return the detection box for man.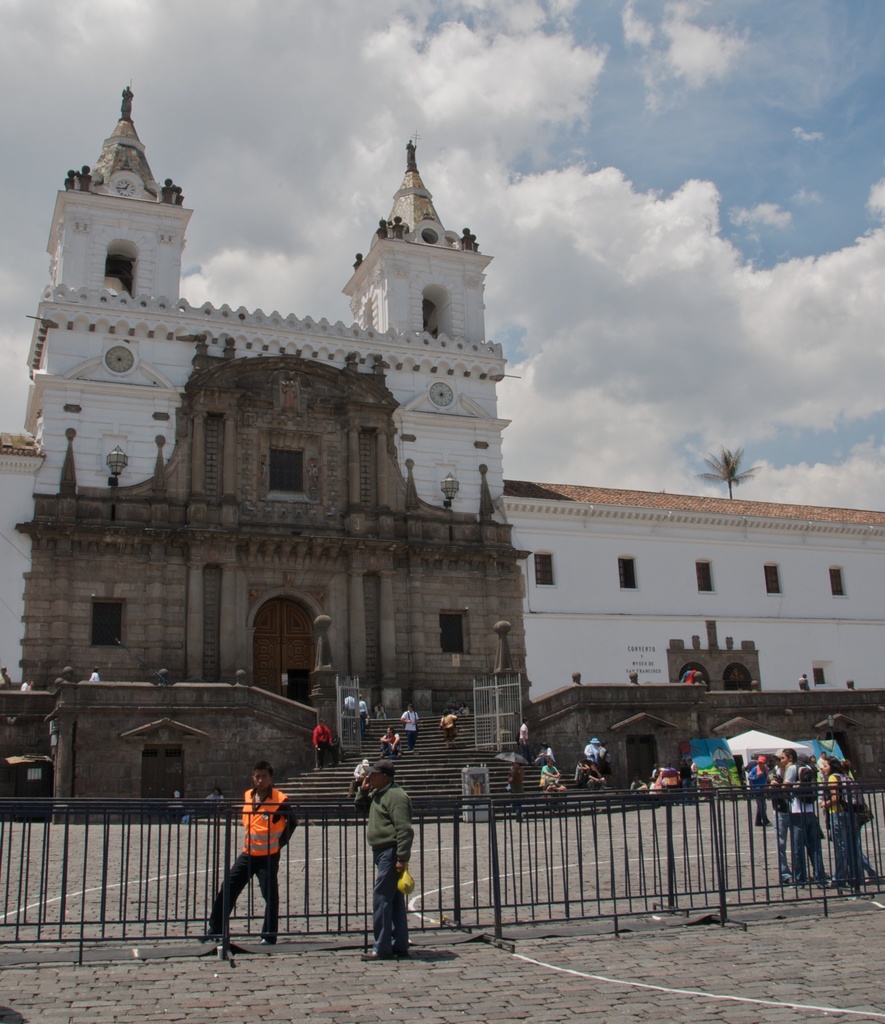
313,721,334,765.
